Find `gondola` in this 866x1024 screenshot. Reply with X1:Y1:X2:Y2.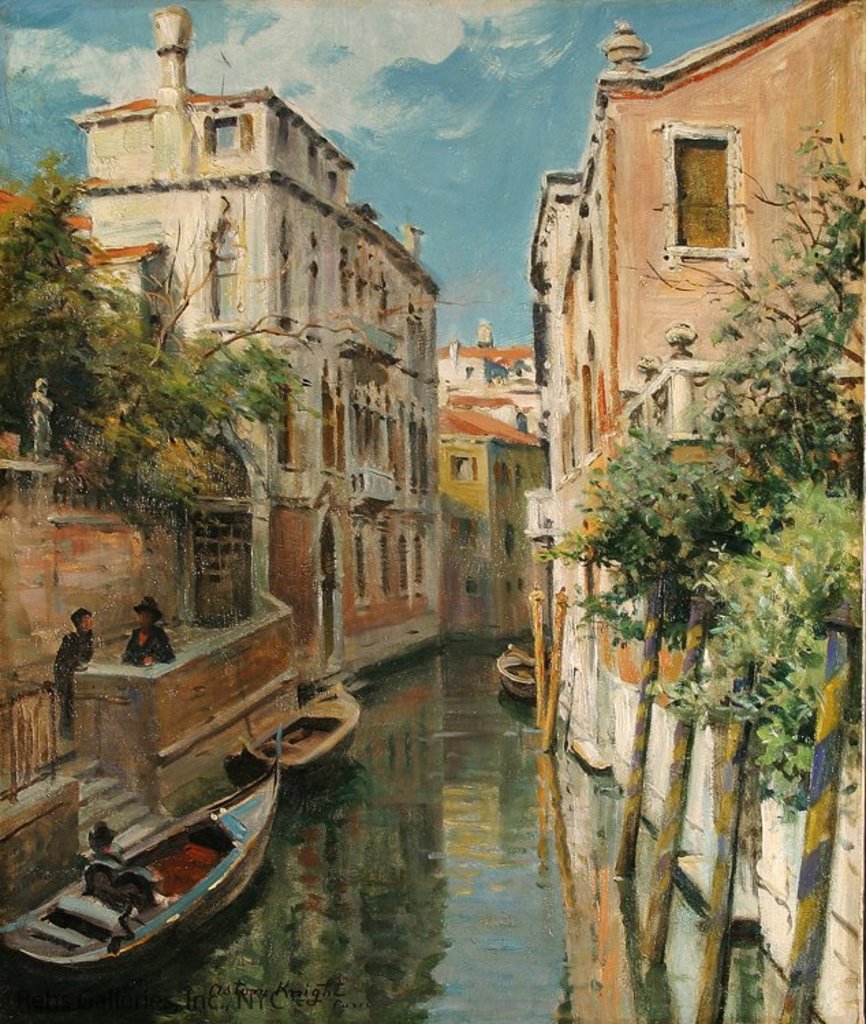
29:754:264:998.
